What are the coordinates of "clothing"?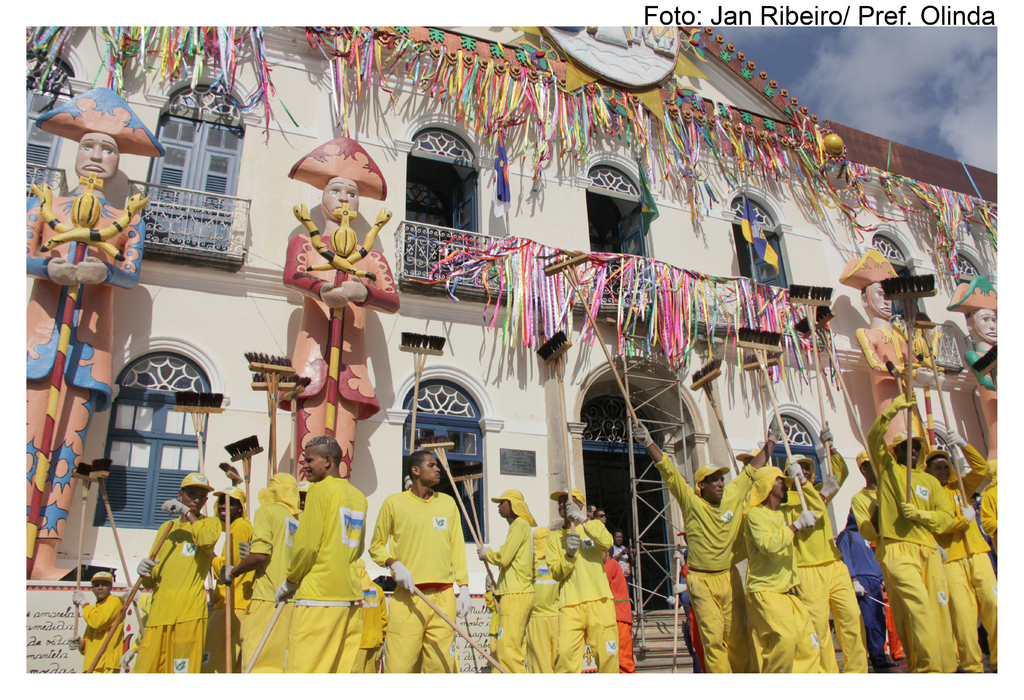
739/502/793/673.
